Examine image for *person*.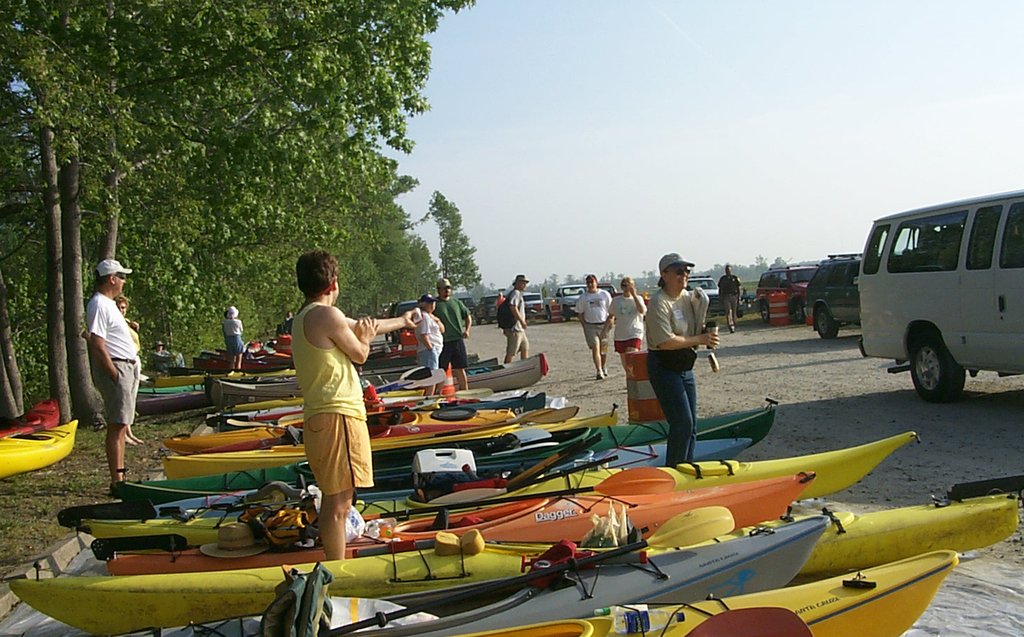
Examination result: rect(419, 289, 444, 396).
